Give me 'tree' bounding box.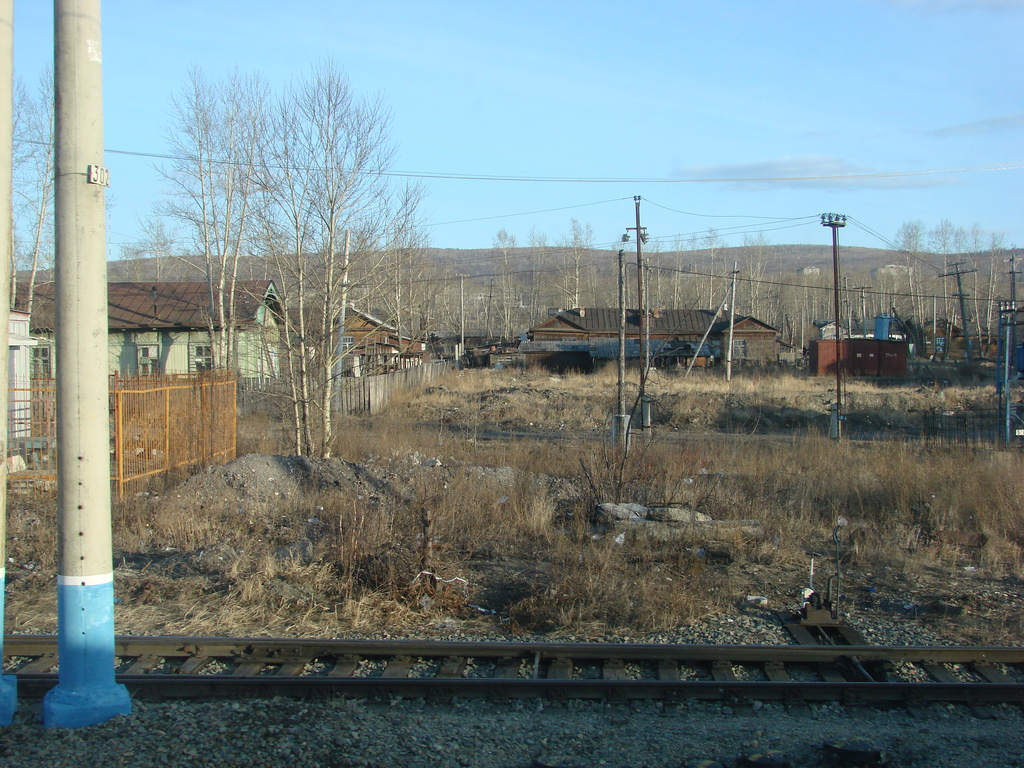
crop(550, 212, 602, 340).
